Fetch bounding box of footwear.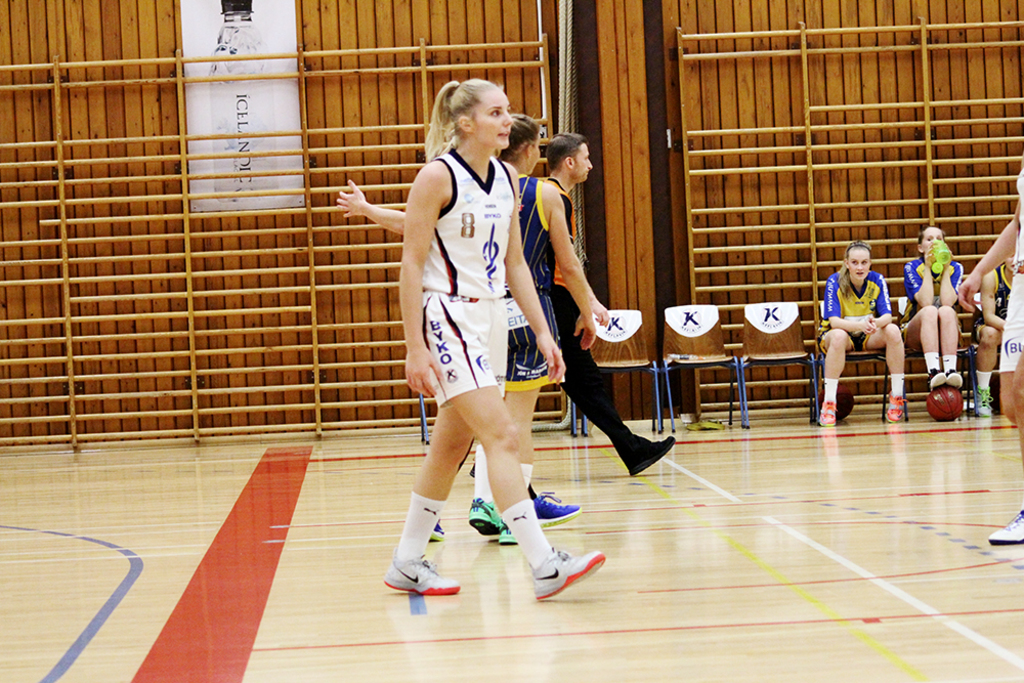
Bbox: bbox(523, 544, 603, 606).
